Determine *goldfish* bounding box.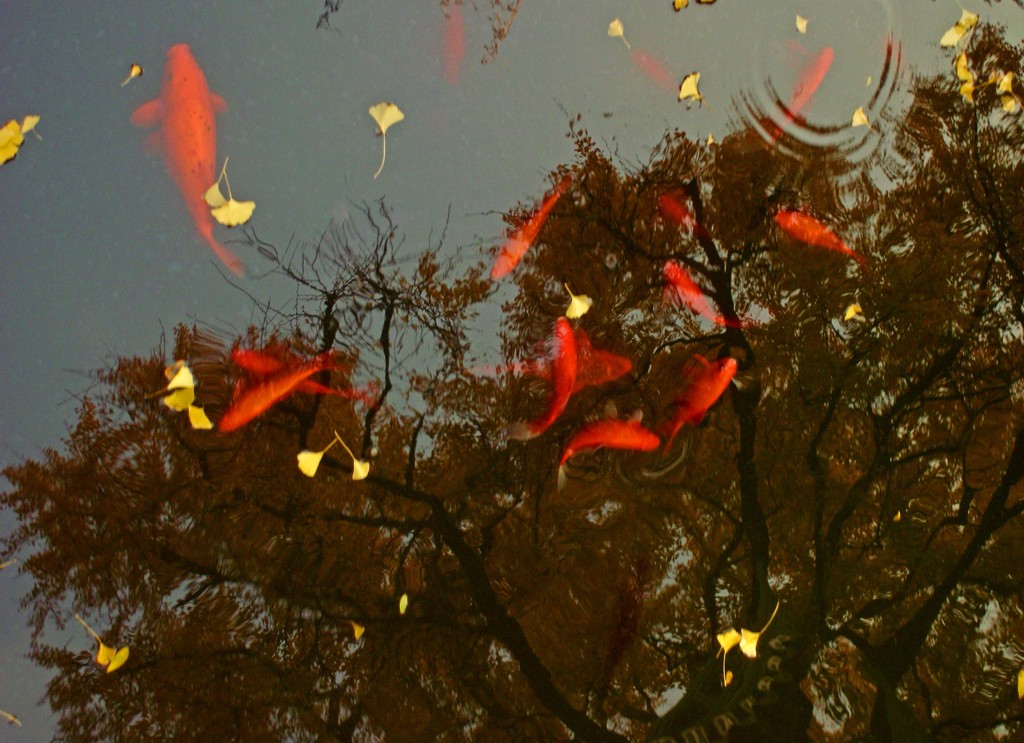
Determined: (556, 418, 660, 491).
